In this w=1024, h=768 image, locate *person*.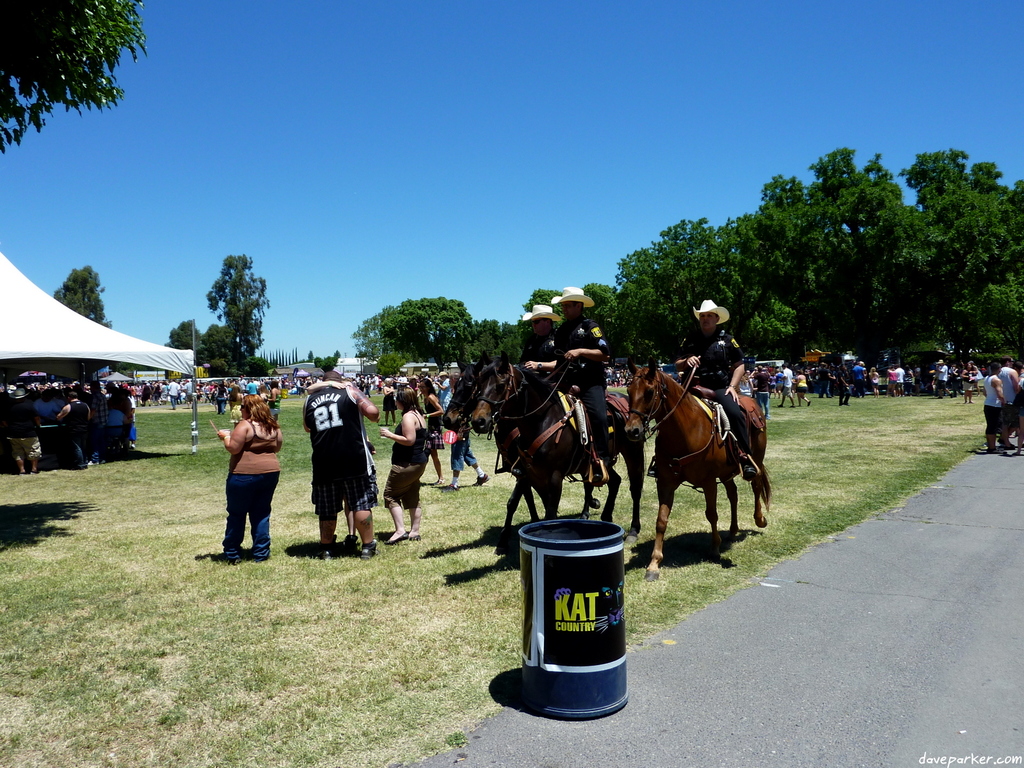
Bounding box: (852,359,868,395).
